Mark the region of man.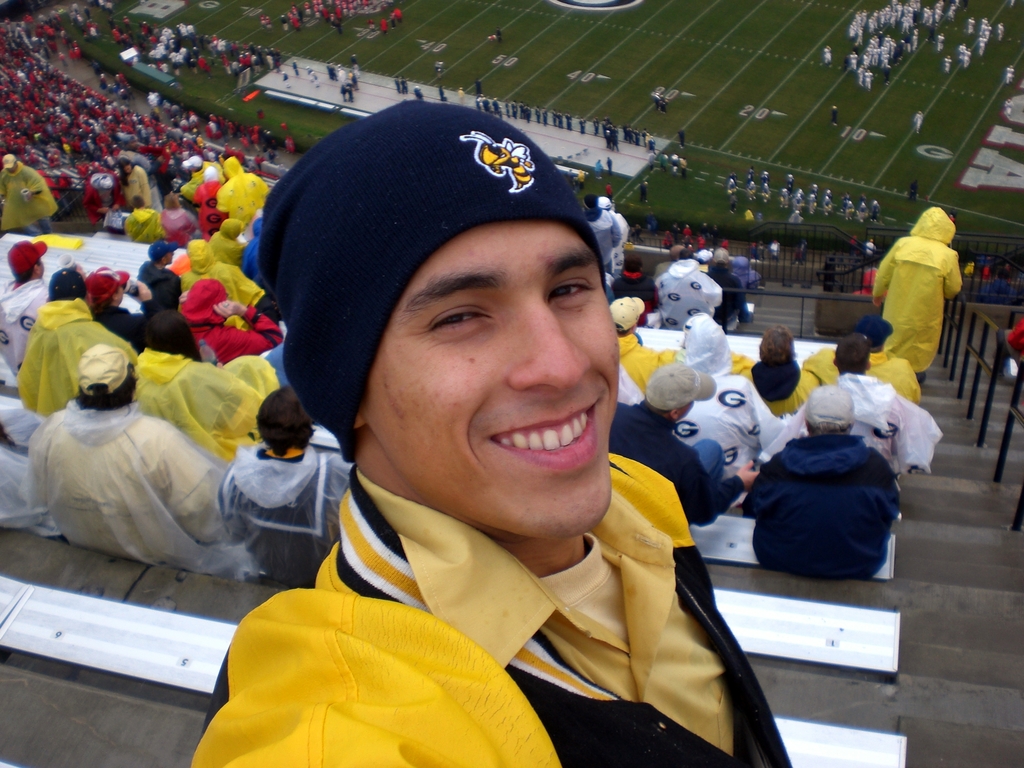
Region: region(623, 371, 763, 518).
